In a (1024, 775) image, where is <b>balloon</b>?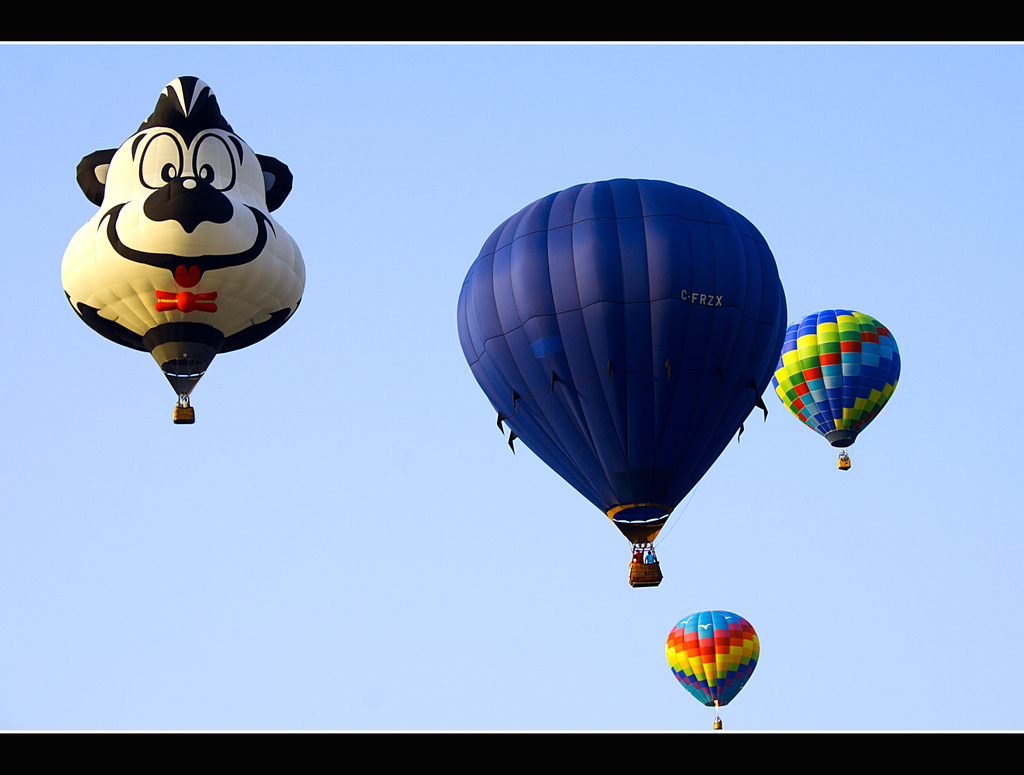
x1=60 y1=77 x2=304 y2=400.
